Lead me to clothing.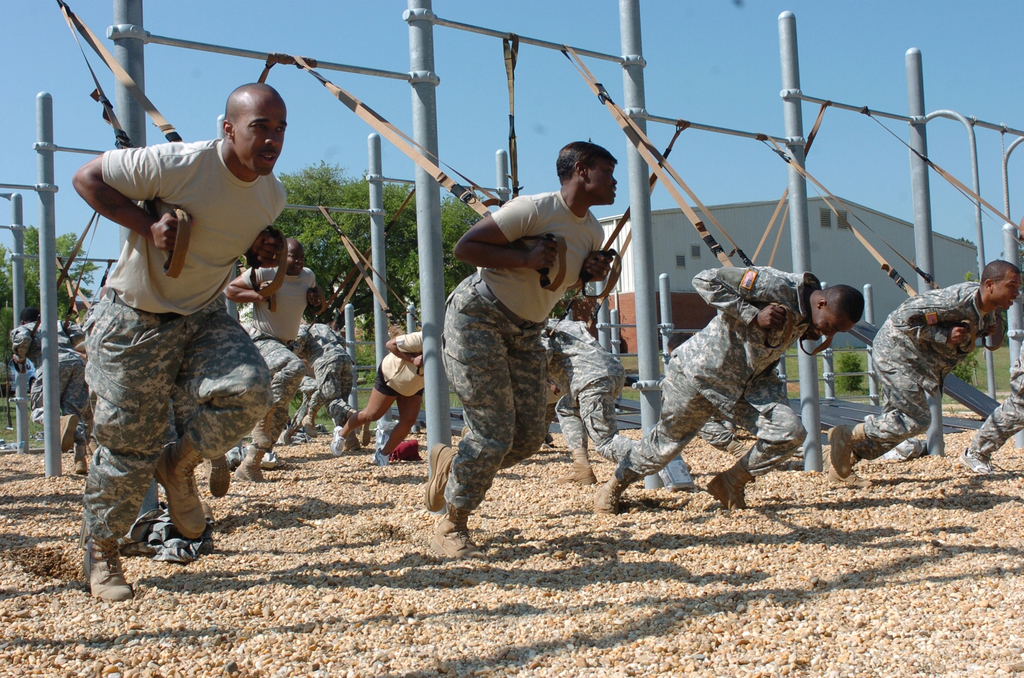
Lead to left=570, top=321, right=627, bottom=460.
